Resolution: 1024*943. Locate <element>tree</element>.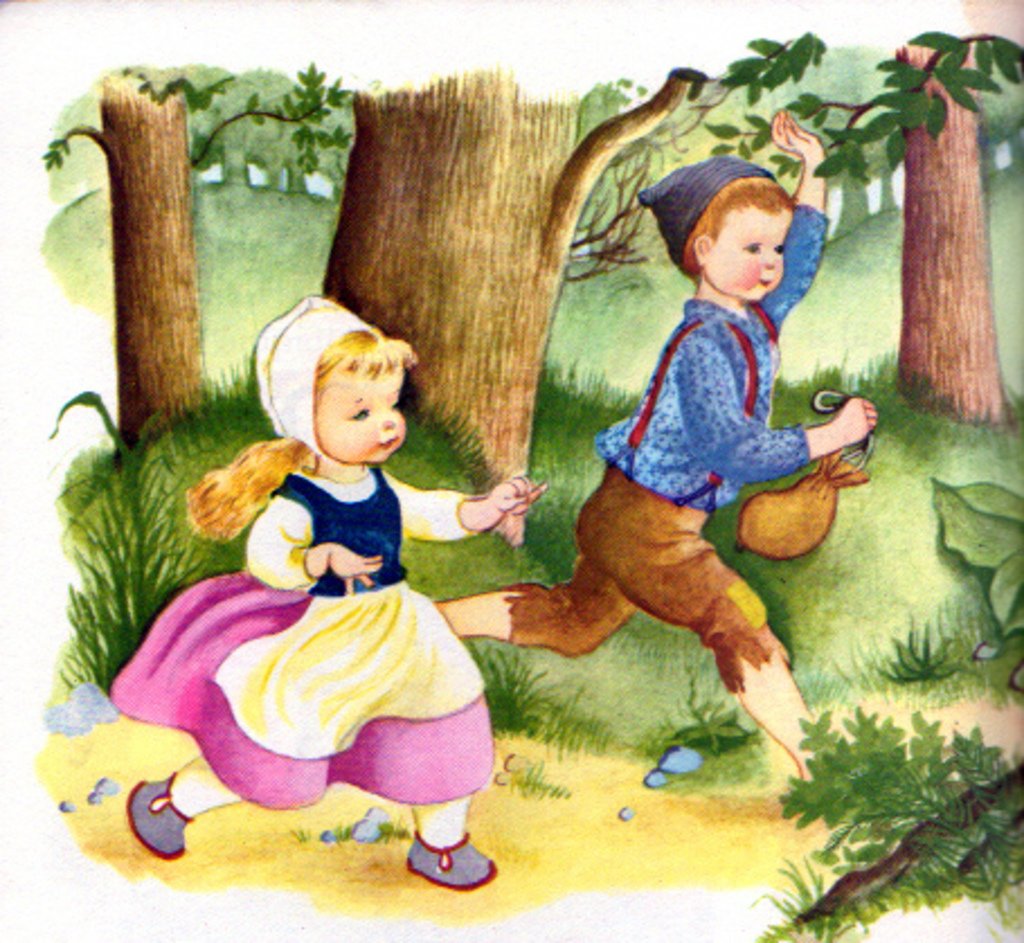
317,0,709,547.
